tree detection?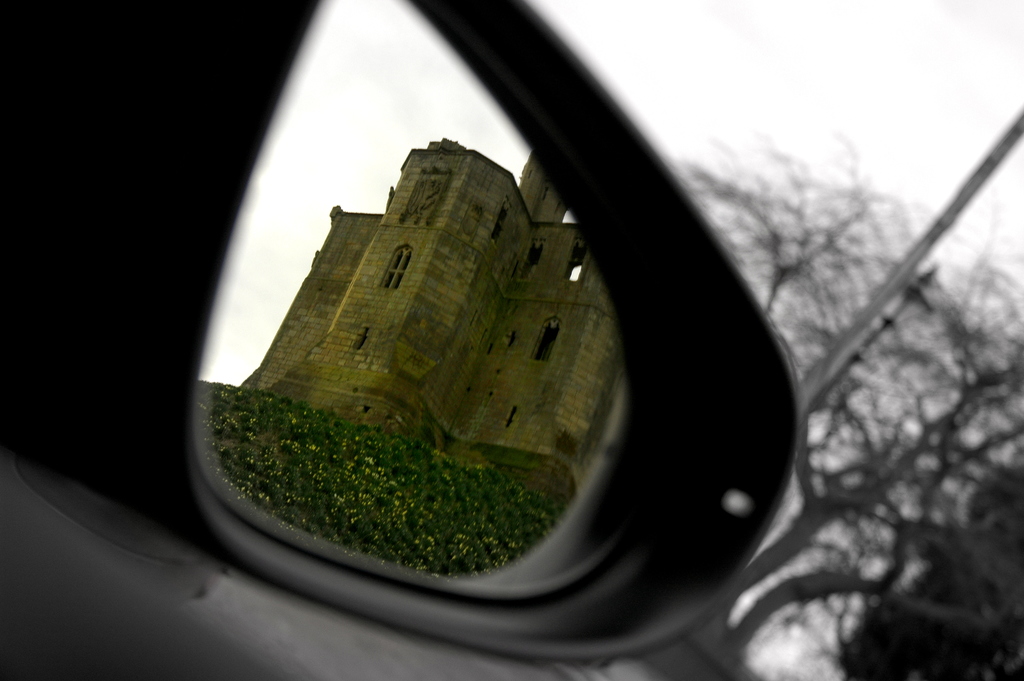
[668,144,1023,680]
